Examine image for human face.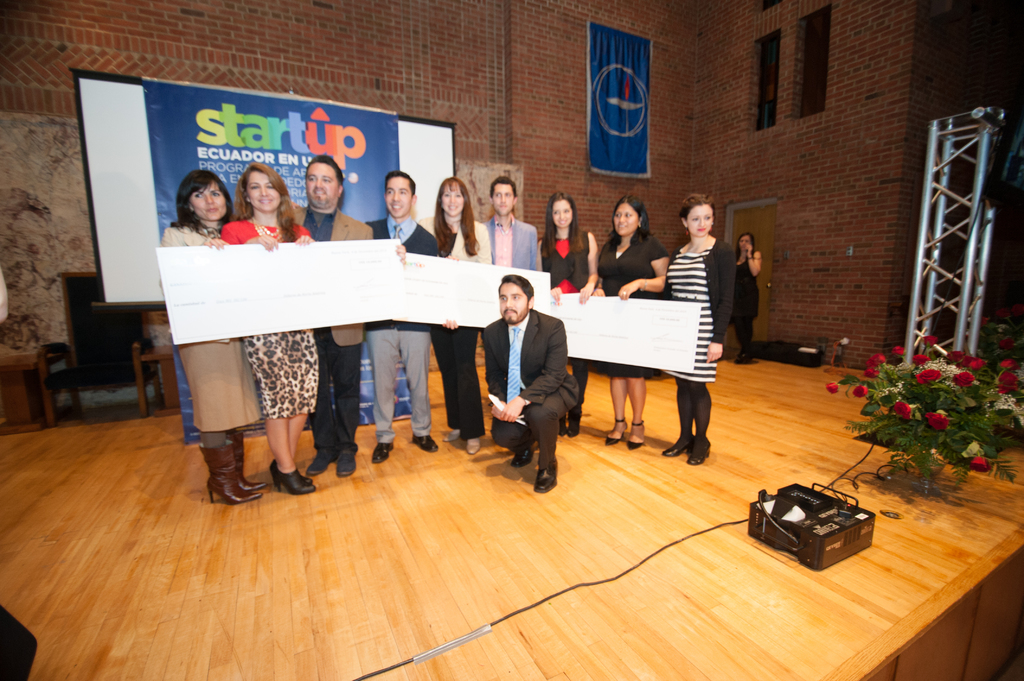
Examination result: rect(689, 204, 711, 236).
